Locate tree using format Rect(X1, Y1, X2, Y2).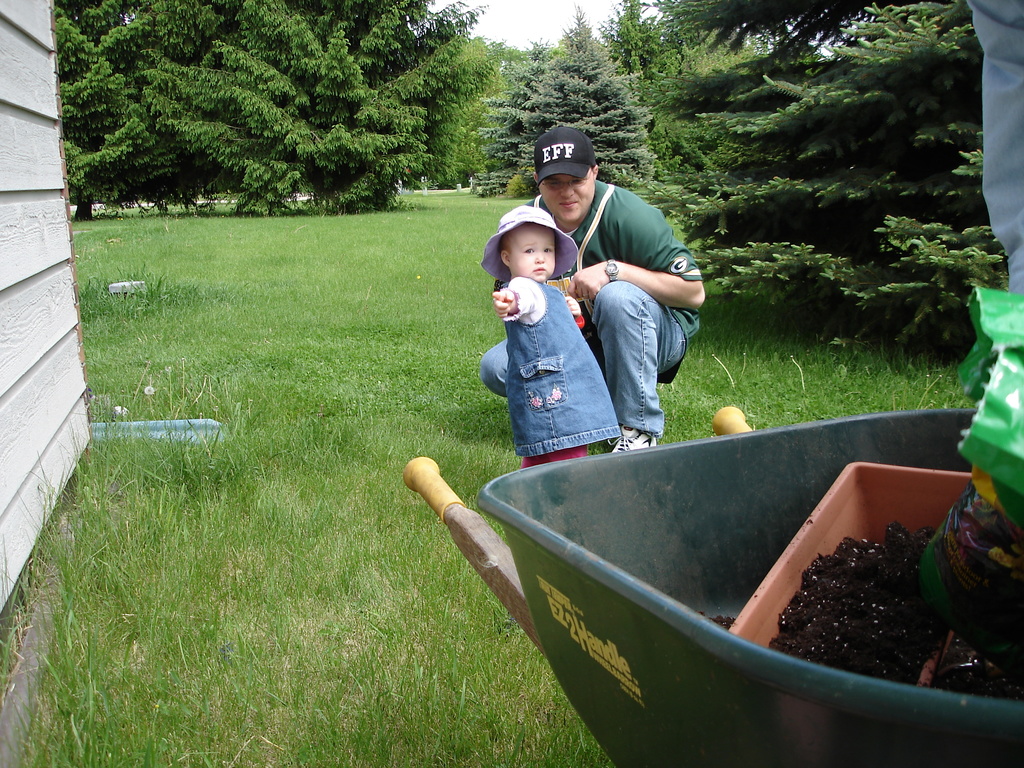
Rect(497, 0, 1009, 346).
